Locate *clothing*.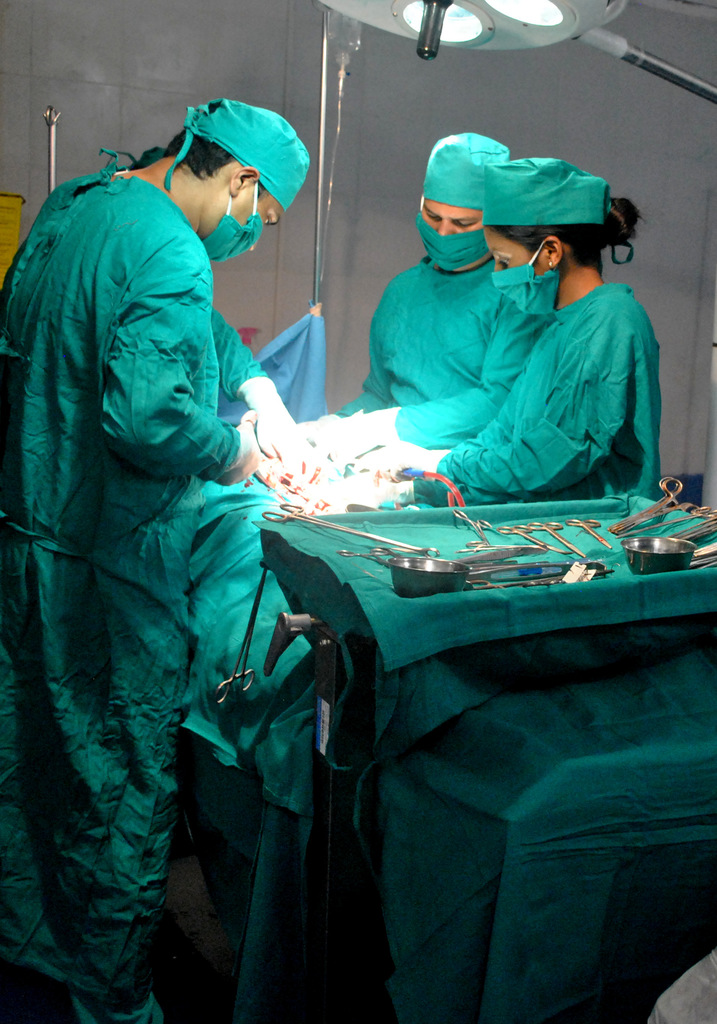
Bounding box: crop(0, 161, 246, 1013).
